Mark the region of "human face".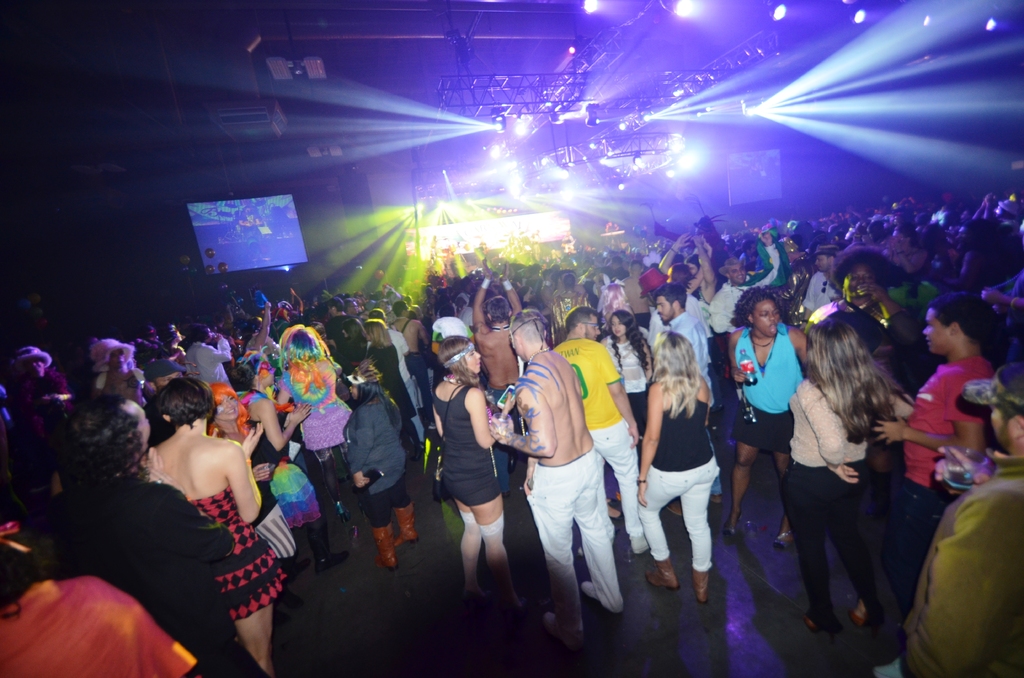
Region: bbox=[465, 279, 477, 293].
